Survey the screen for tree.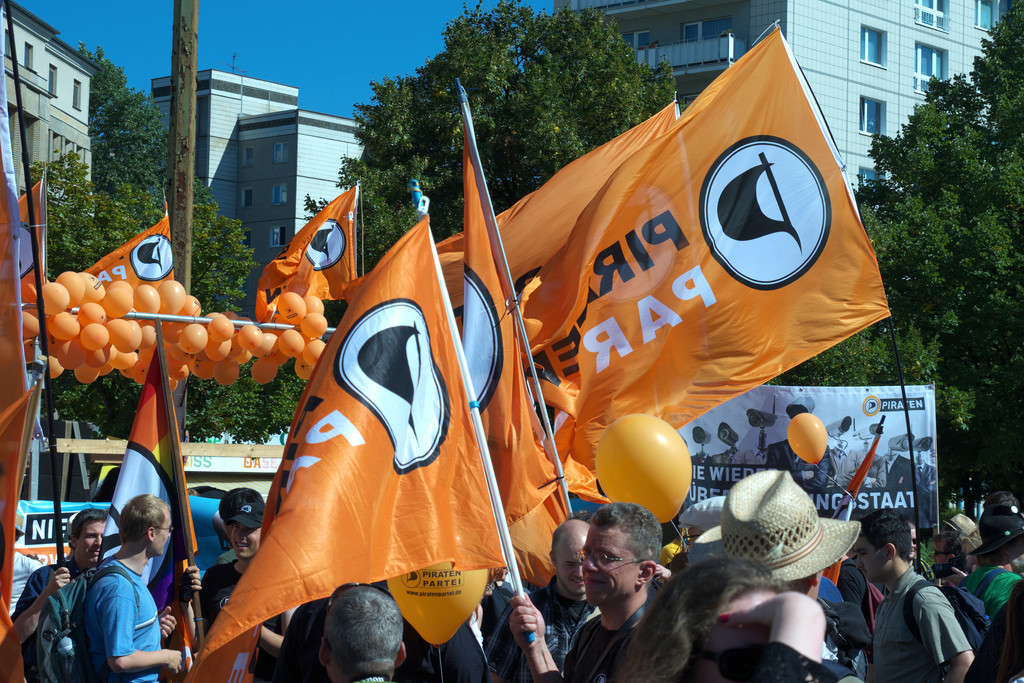
Survey found: detection(770, 0, 1023, 504).
